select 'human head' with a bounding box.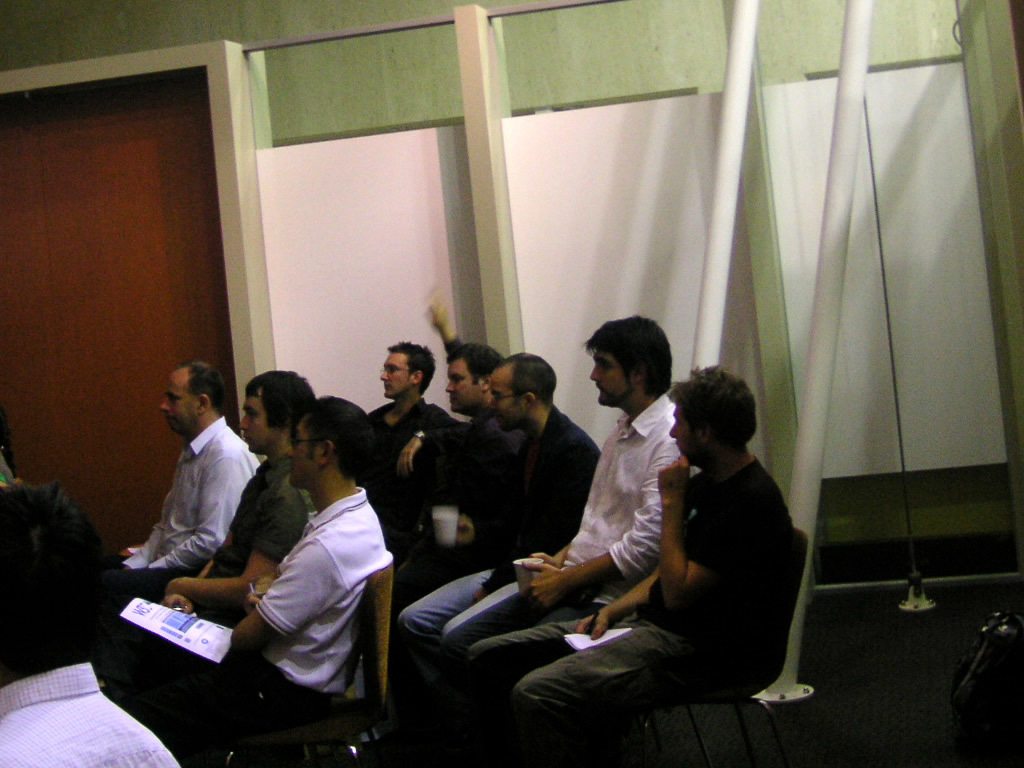
l=235, t=369, r=316, b=459.
